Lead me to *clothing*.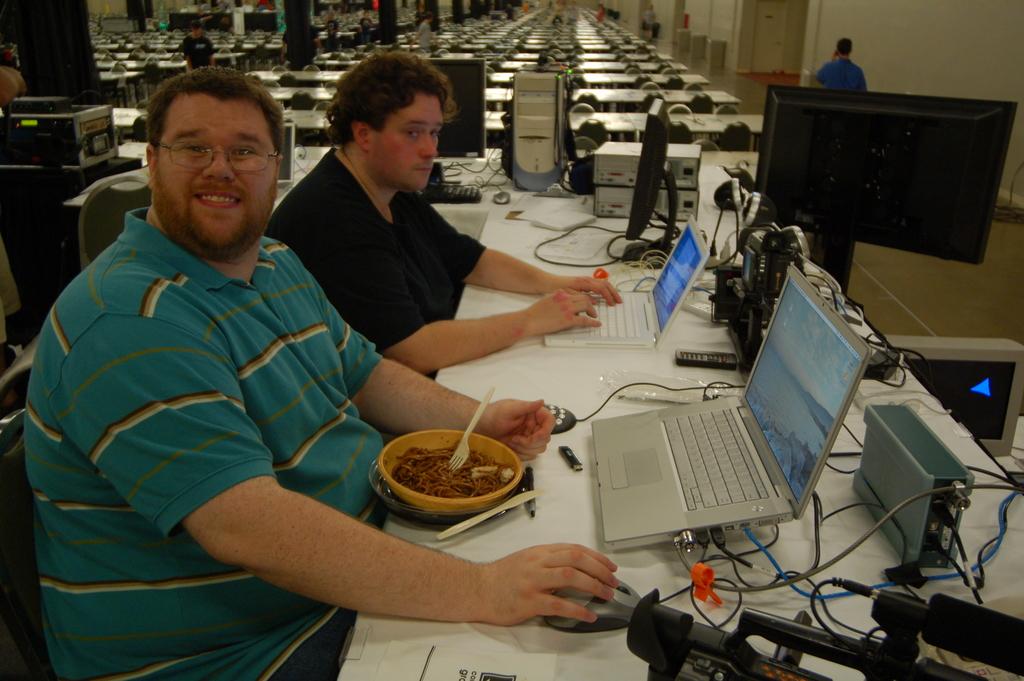
Lead to box(356, 14, 375, 39).
